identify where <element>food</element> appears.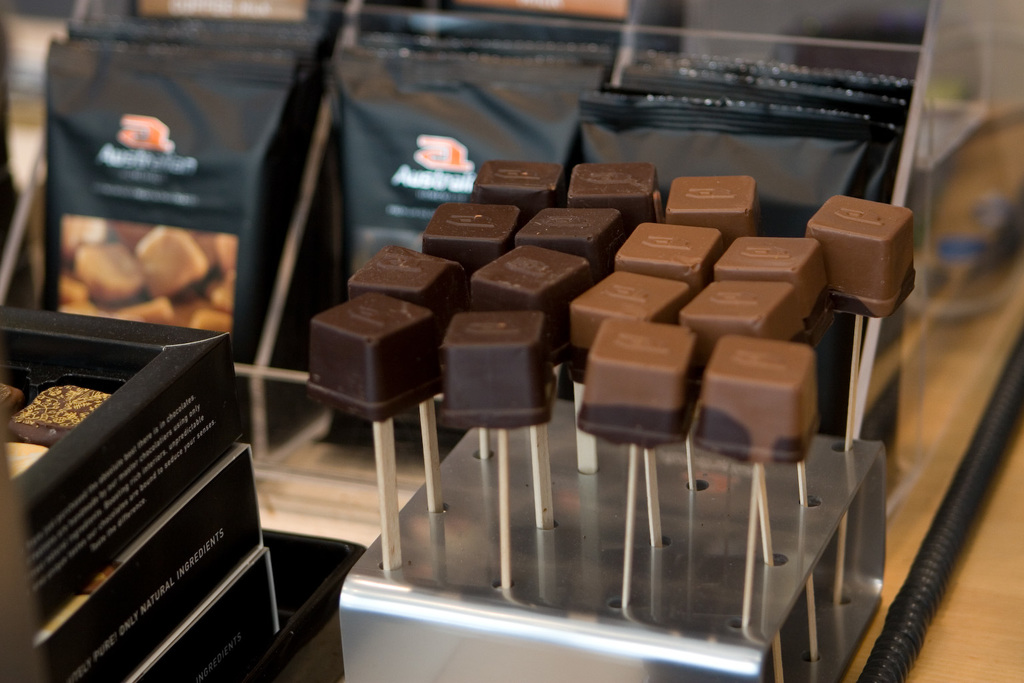
Appears at (471,156,565,226).
